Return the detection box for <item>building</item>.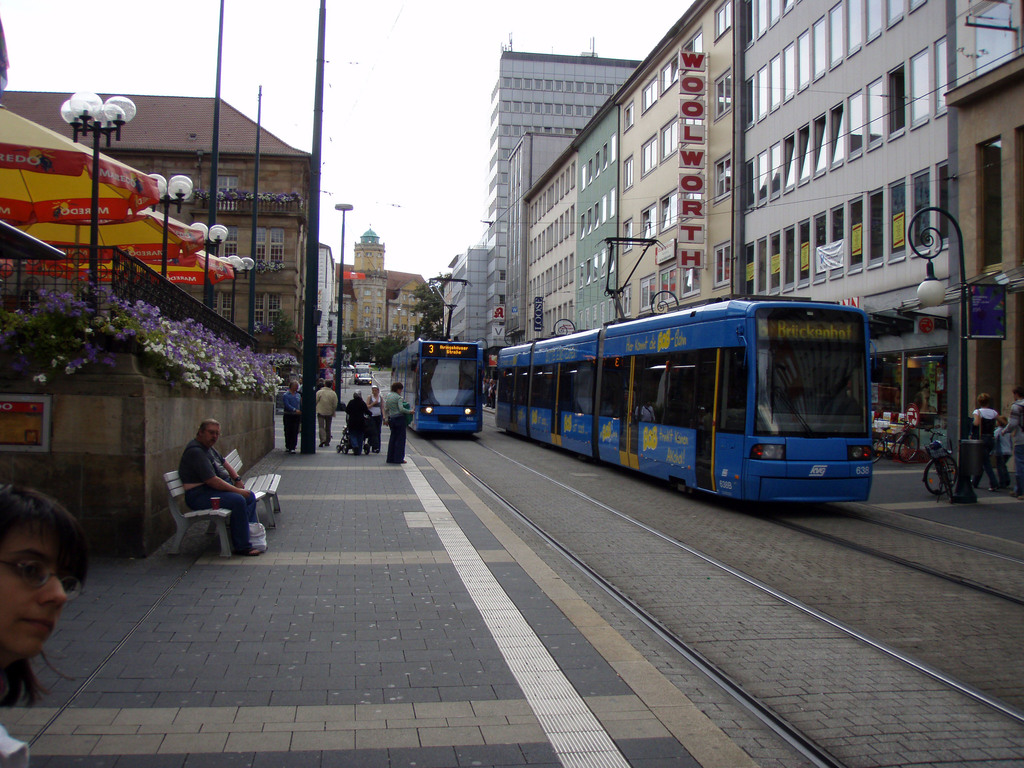
pyautogui.locateOnScreen(742, 1, 1023, 450).
